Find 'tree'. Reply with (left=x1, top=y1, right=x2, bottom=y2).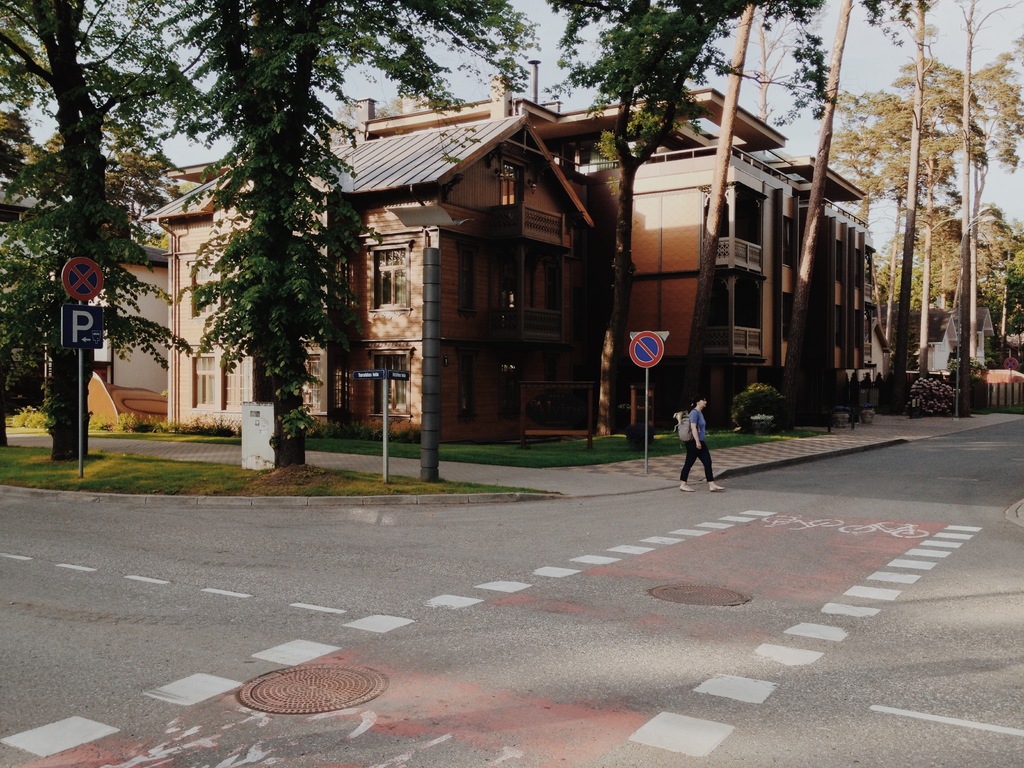
(left=81, top=0, right=545, bottom=470).
